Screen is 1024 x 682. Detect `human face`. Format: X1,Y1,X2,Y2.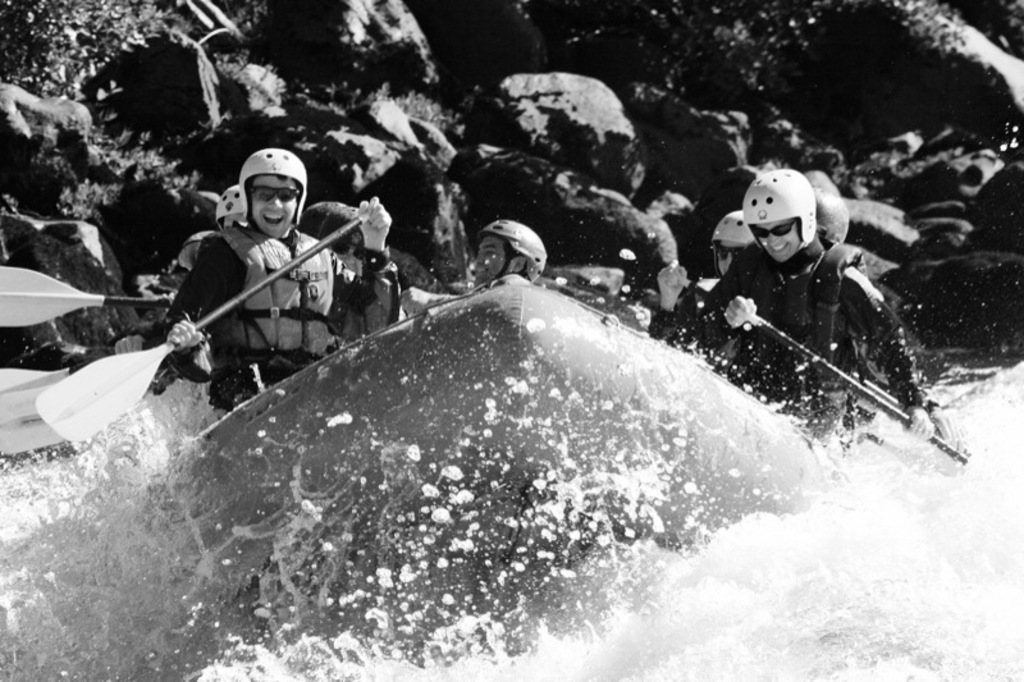
756,223,799,262.
